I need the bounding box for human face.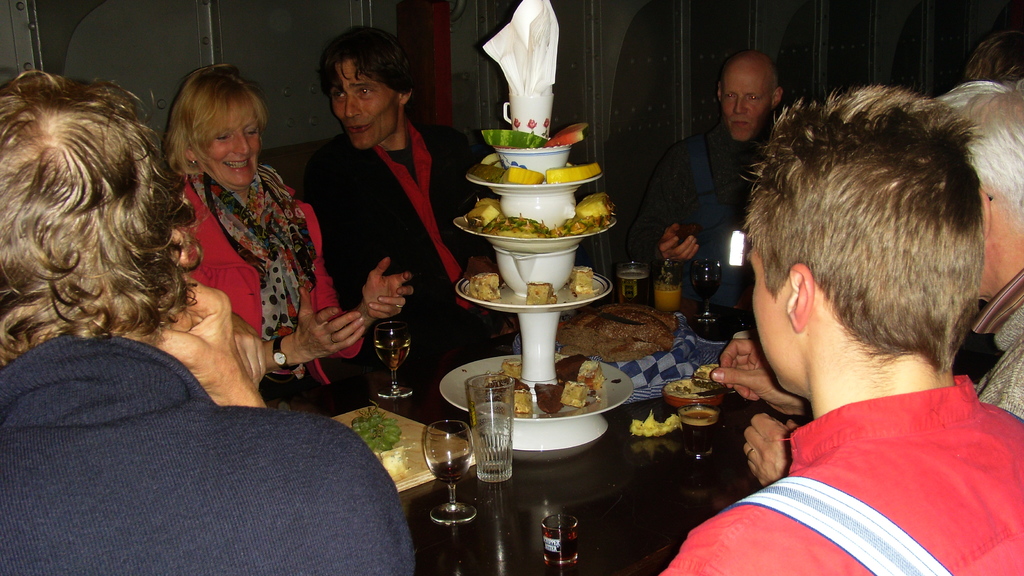
Here it is: pyautogui.locateOnScreen(726, 67, 774, 140).
